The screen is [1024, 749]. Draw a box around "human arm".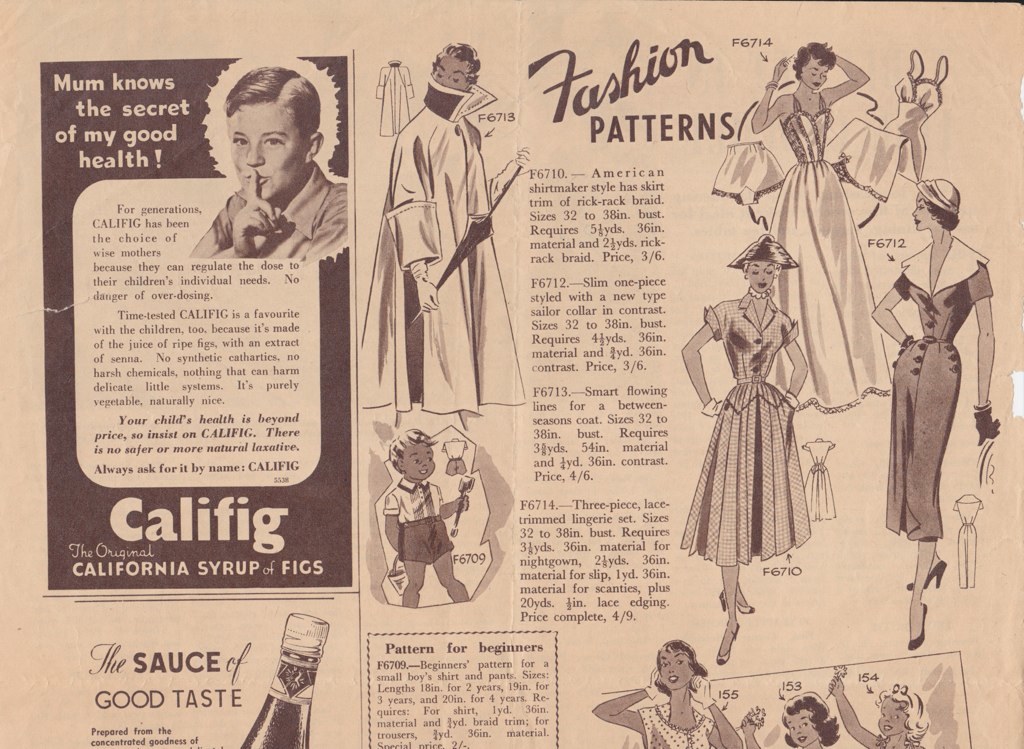
region(688, 675, 741, 748).
